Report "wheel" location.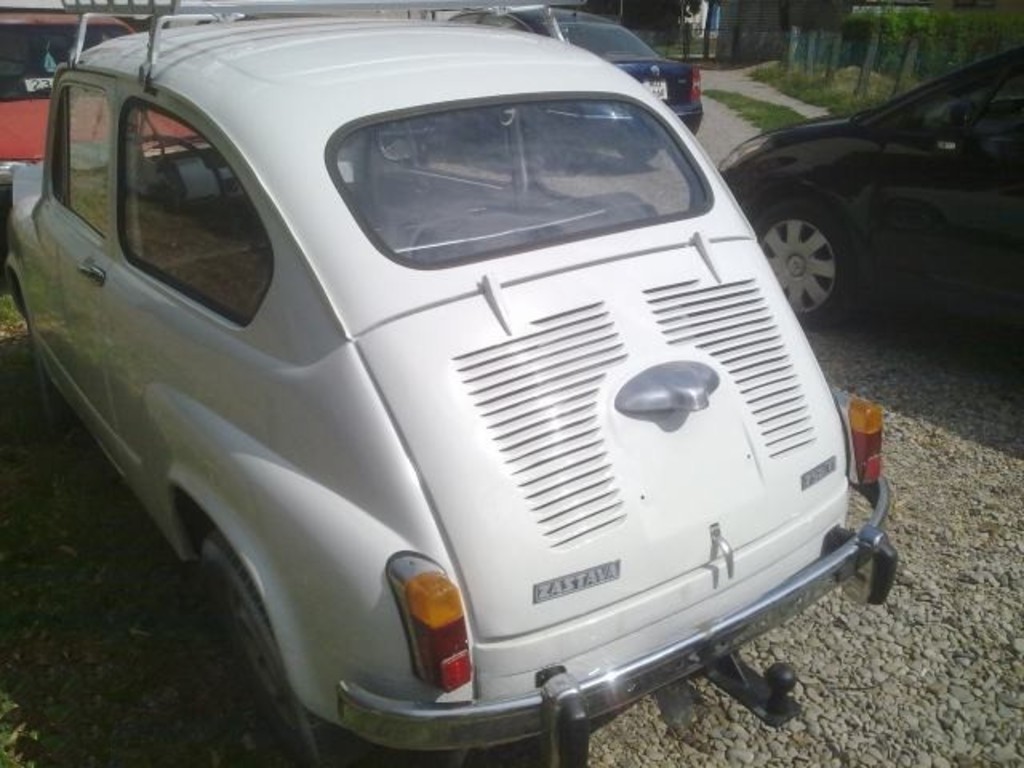
Report: left=203, top=530, right=349, bottom=766.
